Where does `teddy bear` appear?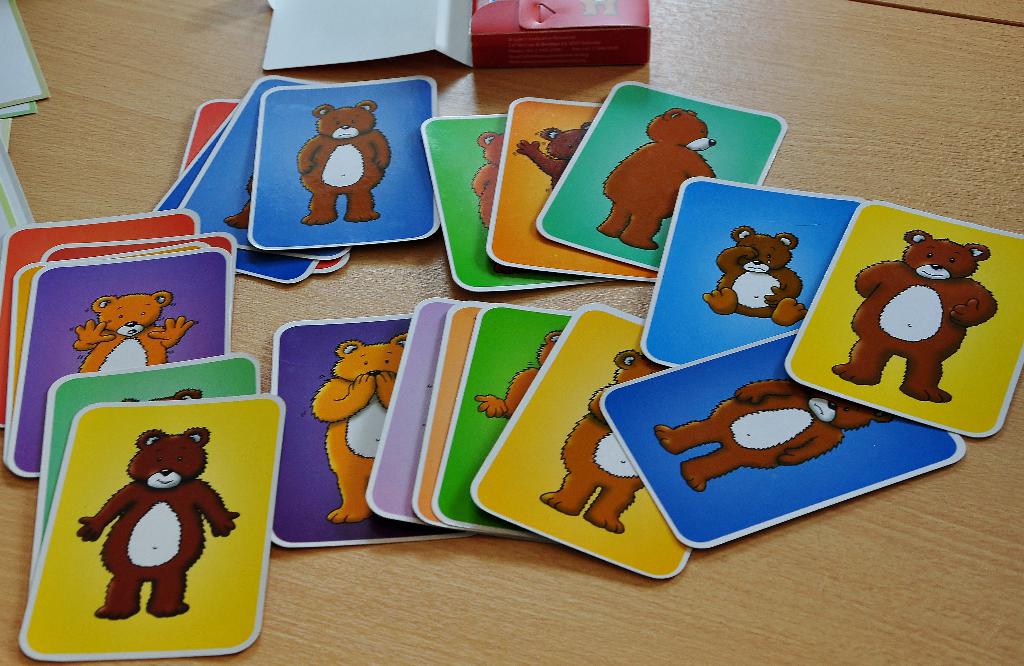
Appears at box(598, 107, 716, 253).
